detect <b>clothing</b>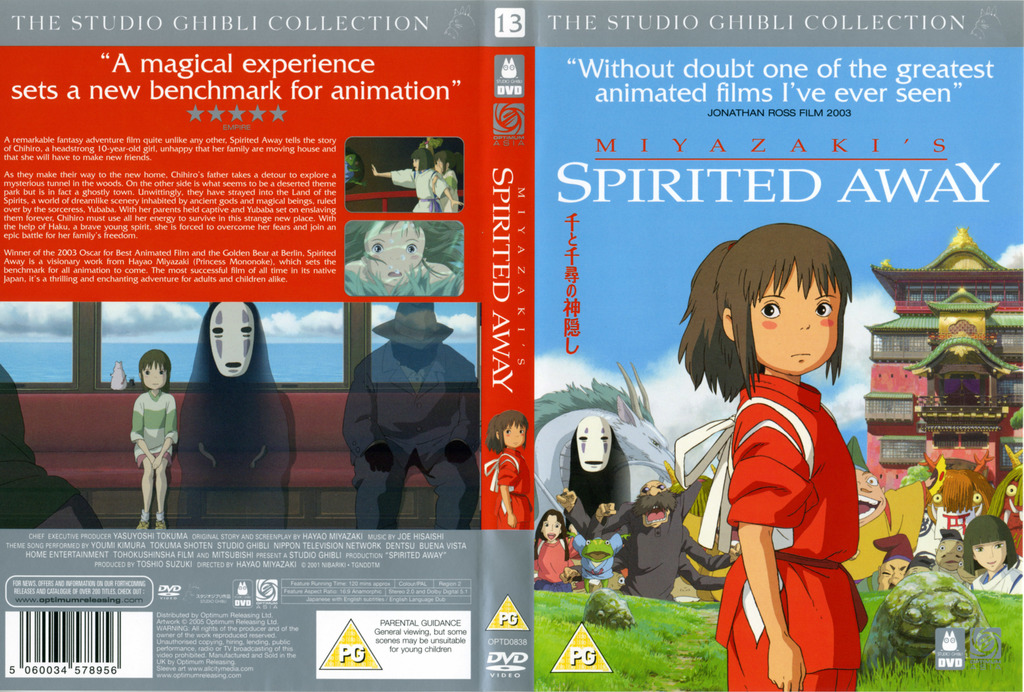
{"left": 390, "top": 169, "right": 447, "bottom": 216}
